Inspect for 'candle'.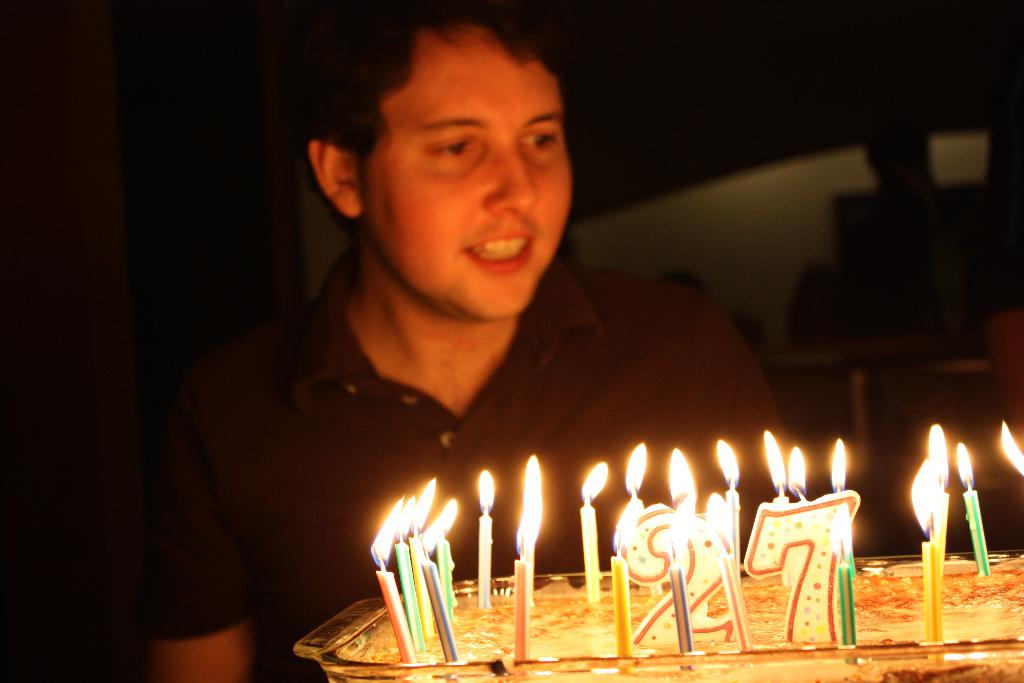
Inspection: [x1=716, y1=441, x2=739, y2=583].
